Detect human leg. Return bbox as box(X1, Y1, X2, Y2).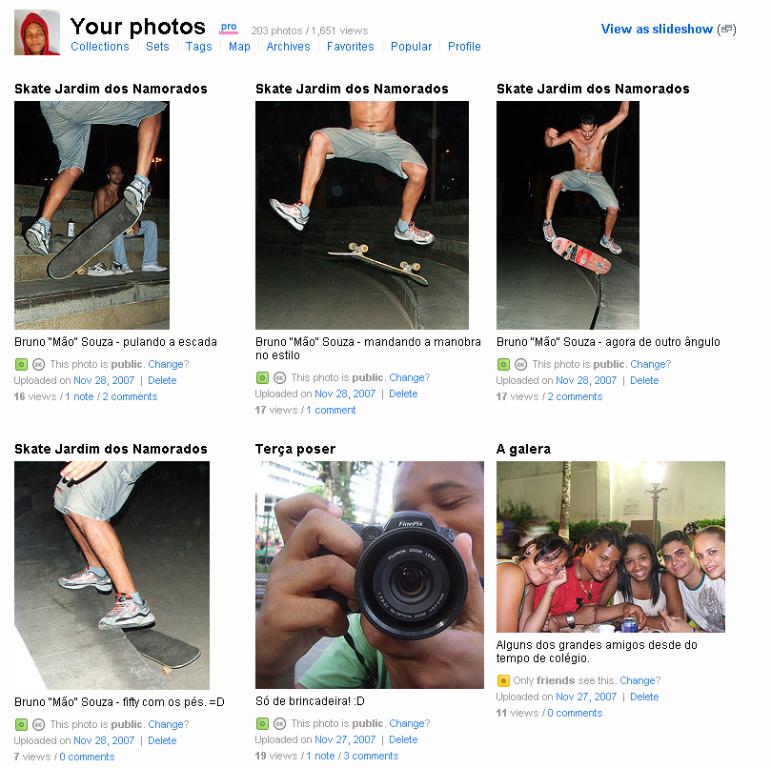
box(270, 126, 357, 230).
